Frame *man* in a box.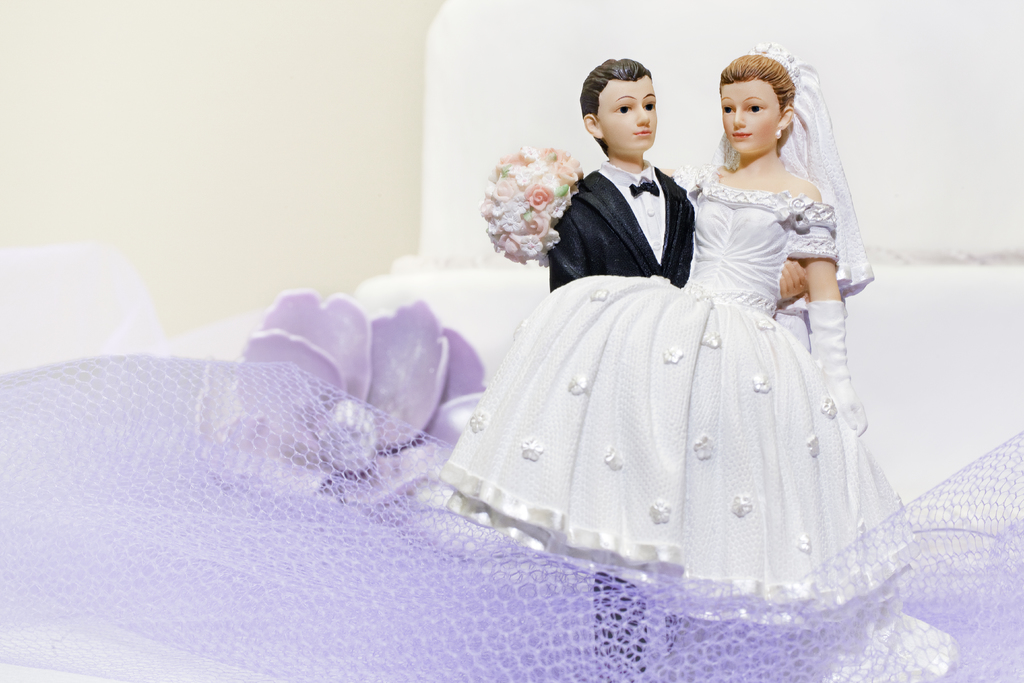
{"x1": 549, "y1": 58, "x2": 808, "y2": 682}.
